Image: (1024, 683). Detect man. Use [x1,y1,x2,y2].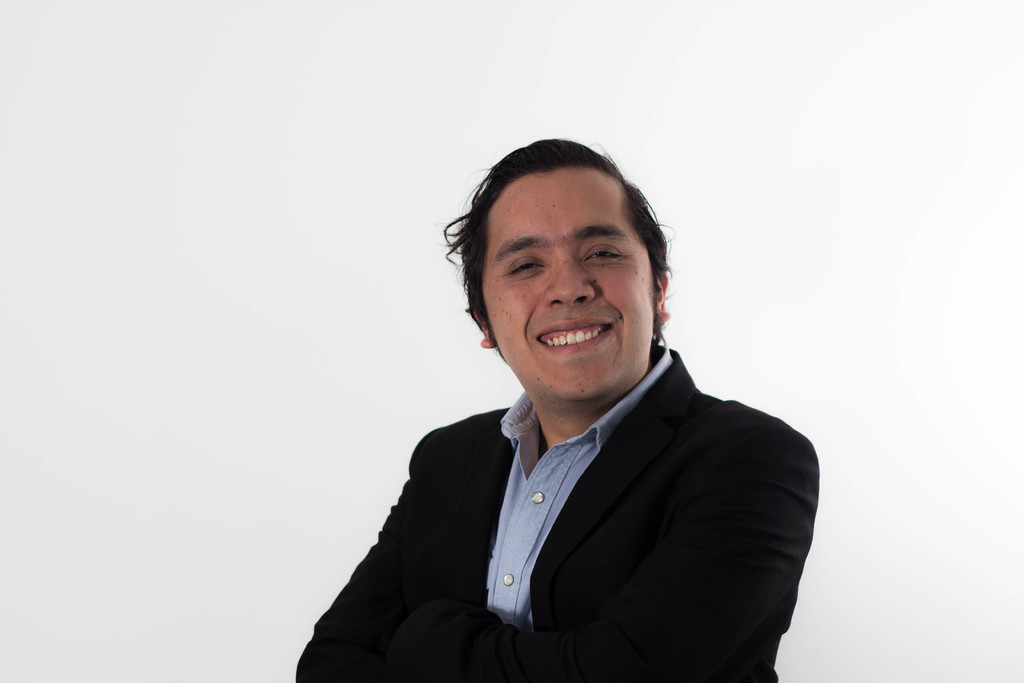
[294,152,822,676].
